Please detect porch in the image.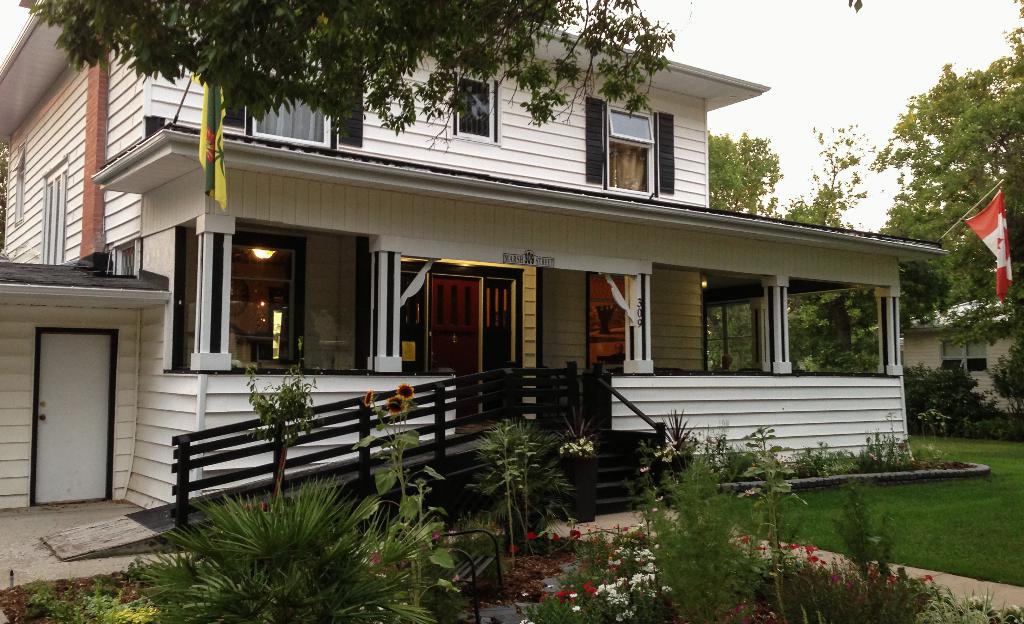
box=[38, 420, 906, 563].
